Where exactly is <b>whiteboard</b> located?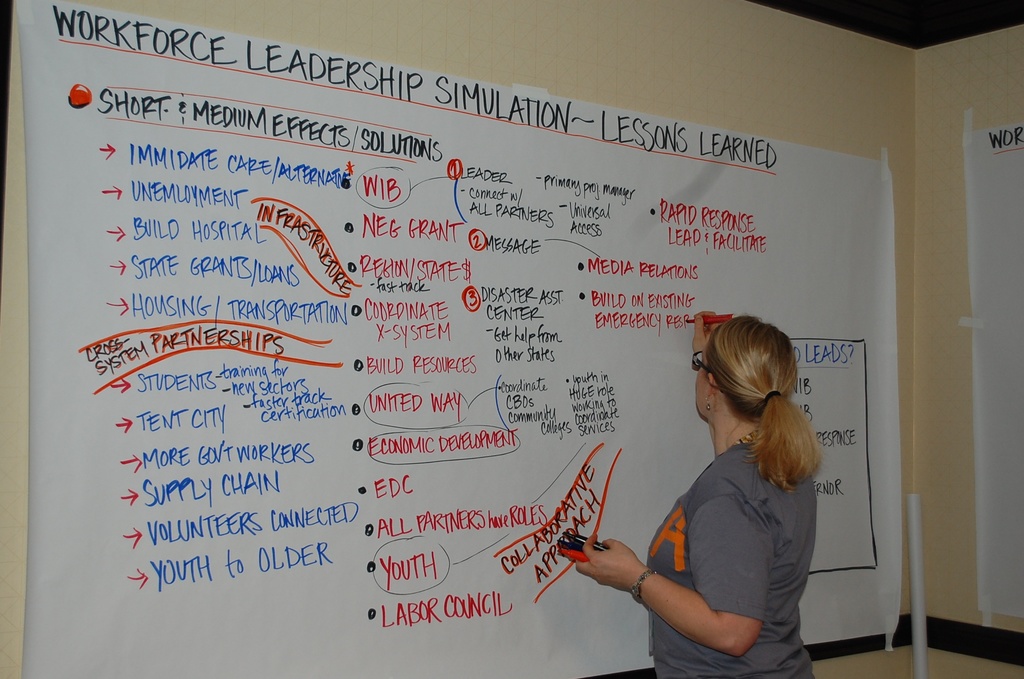
Its bounding box is <box>10,0,899,678</box>.
